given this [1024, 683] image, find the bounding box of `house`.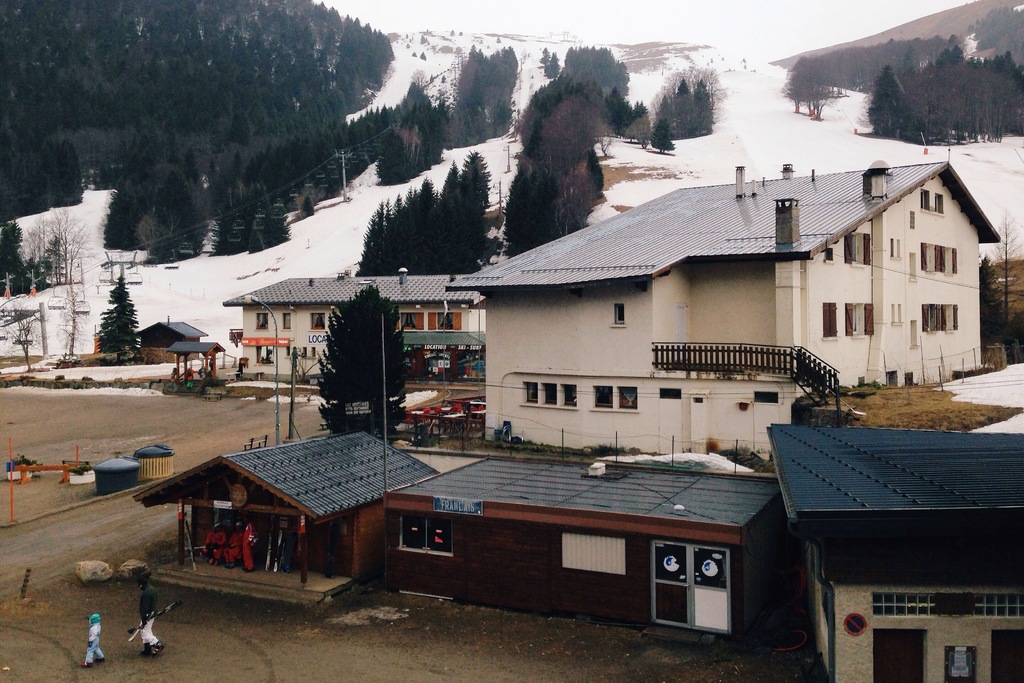
412/136/1018/482.
